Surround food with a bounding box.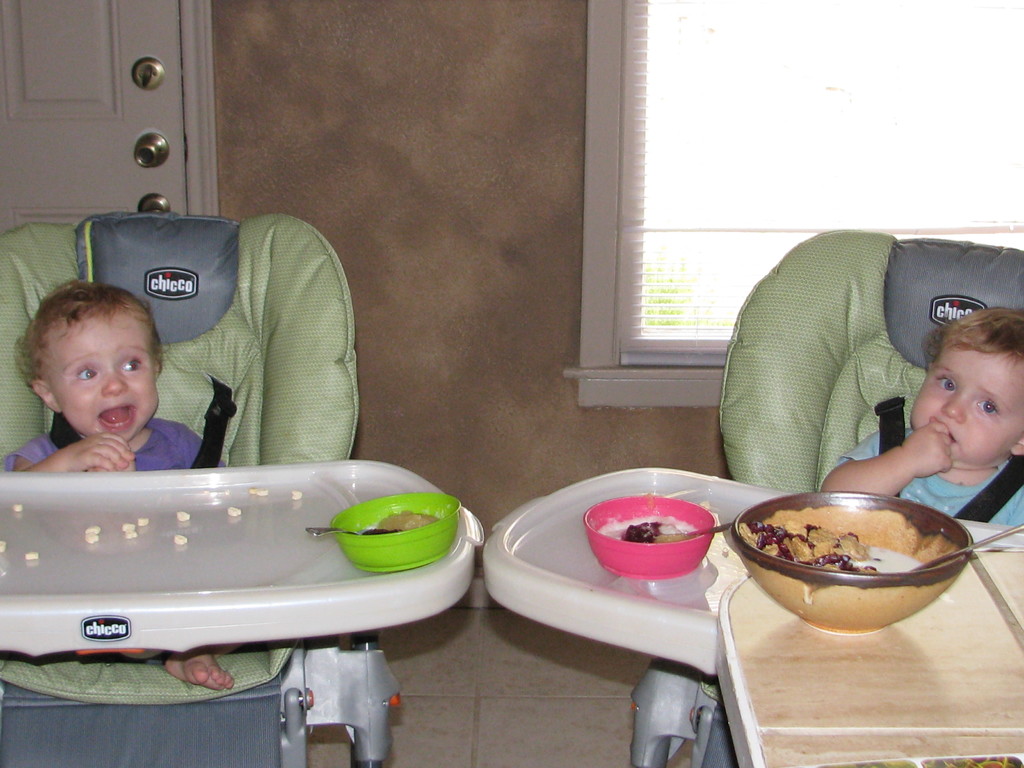
377,509,438,531.
